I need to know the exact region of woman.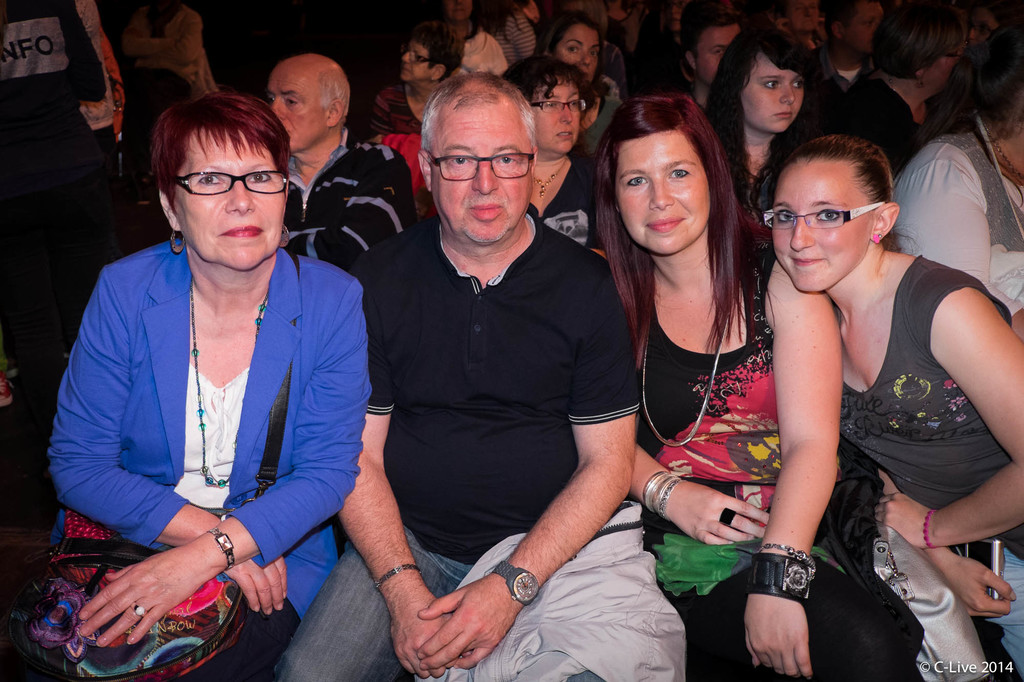
Region: left=703, top=19, right=825, bottom=221.
